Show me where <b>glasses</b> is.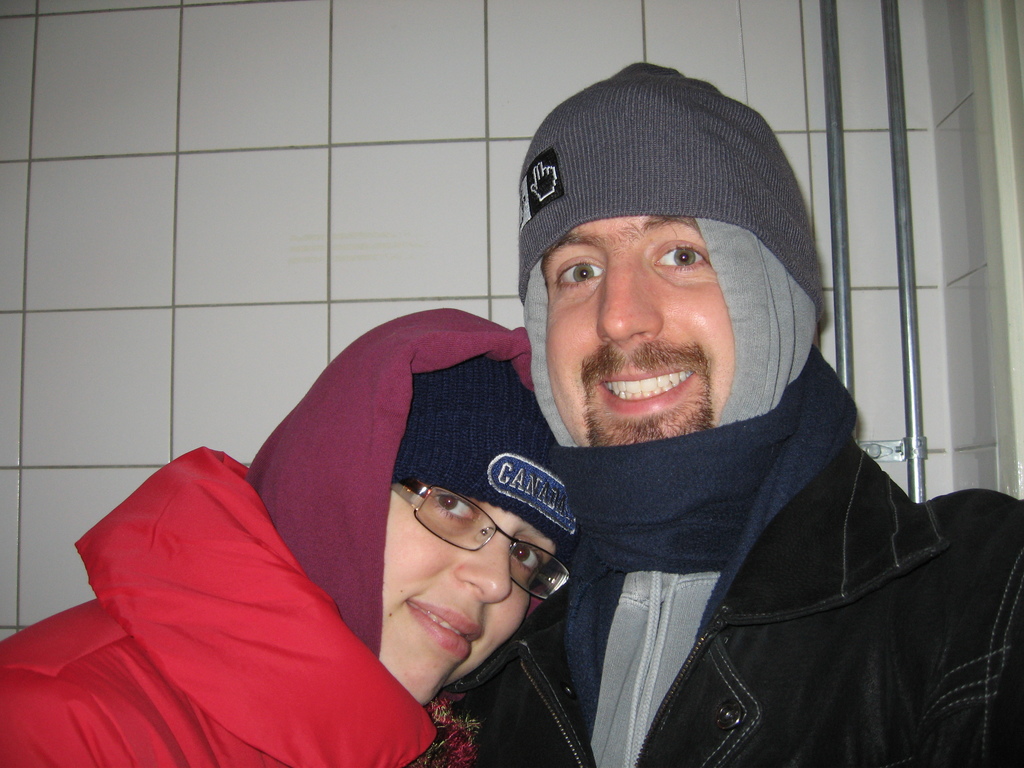
<b>glasses</b> is at <bbox>393, 476, 580, 609</bbox>.
